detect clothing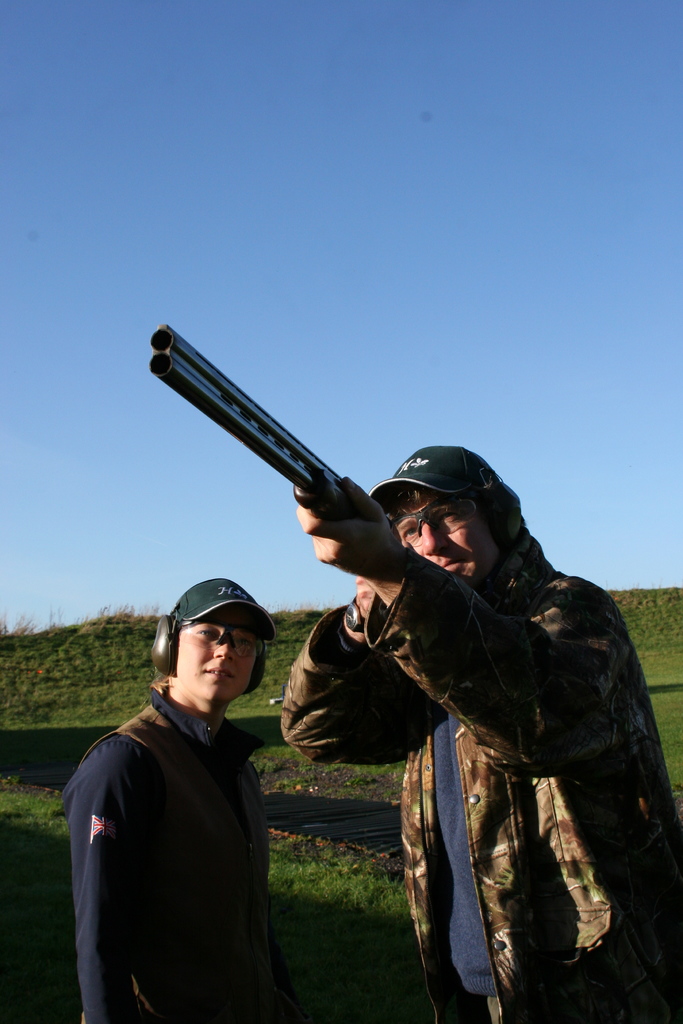
bbox(61, 636, 305, 1019)
